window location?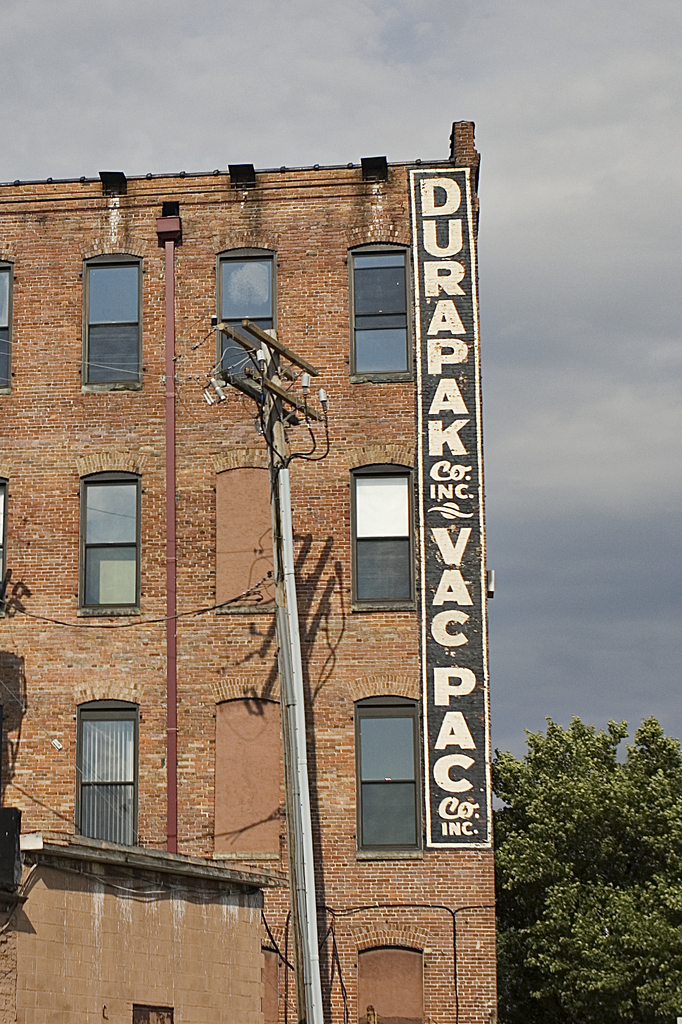
[351, 466, 412, 607]
